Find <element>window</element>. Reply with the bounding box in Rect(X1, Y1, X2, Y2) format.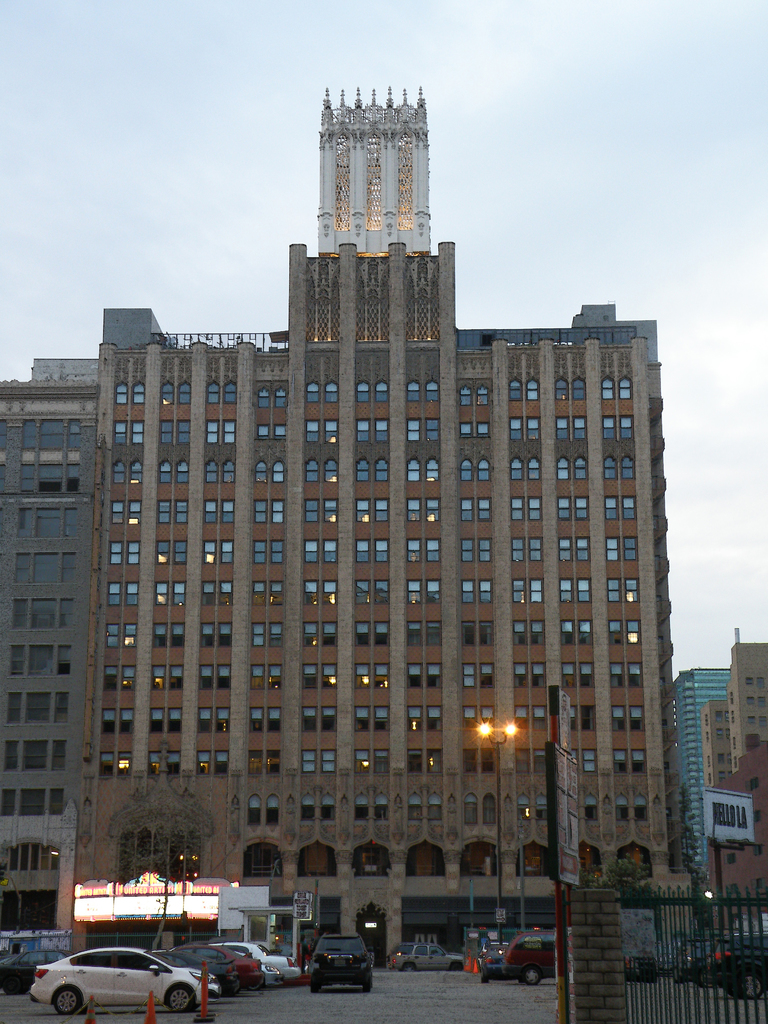
Rect(200, 584, 232, 605).
